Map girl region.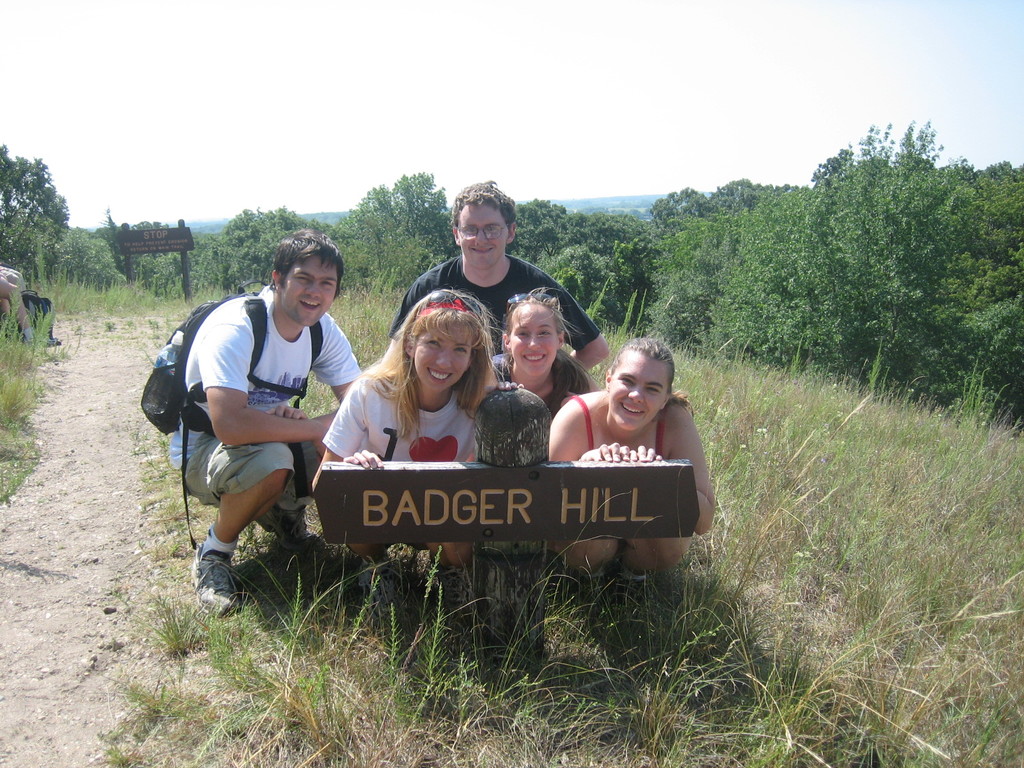
Mapped to select_region(482, 287, 583, 457).
